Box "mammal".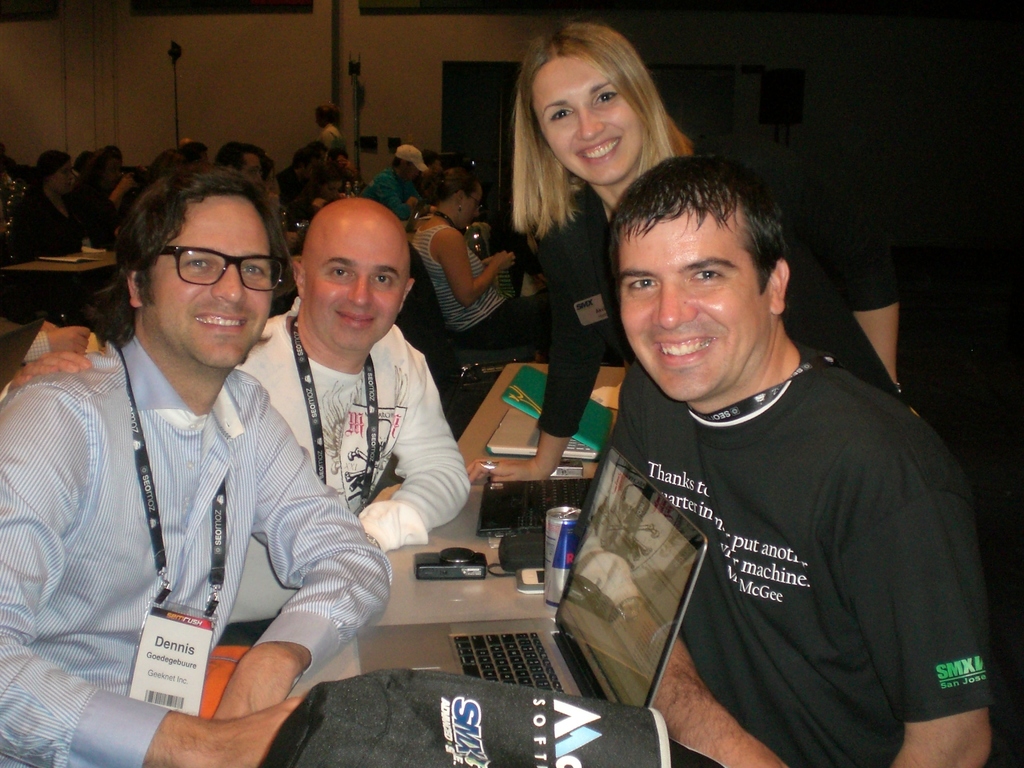
Rect(406, 160, 559, 353).
